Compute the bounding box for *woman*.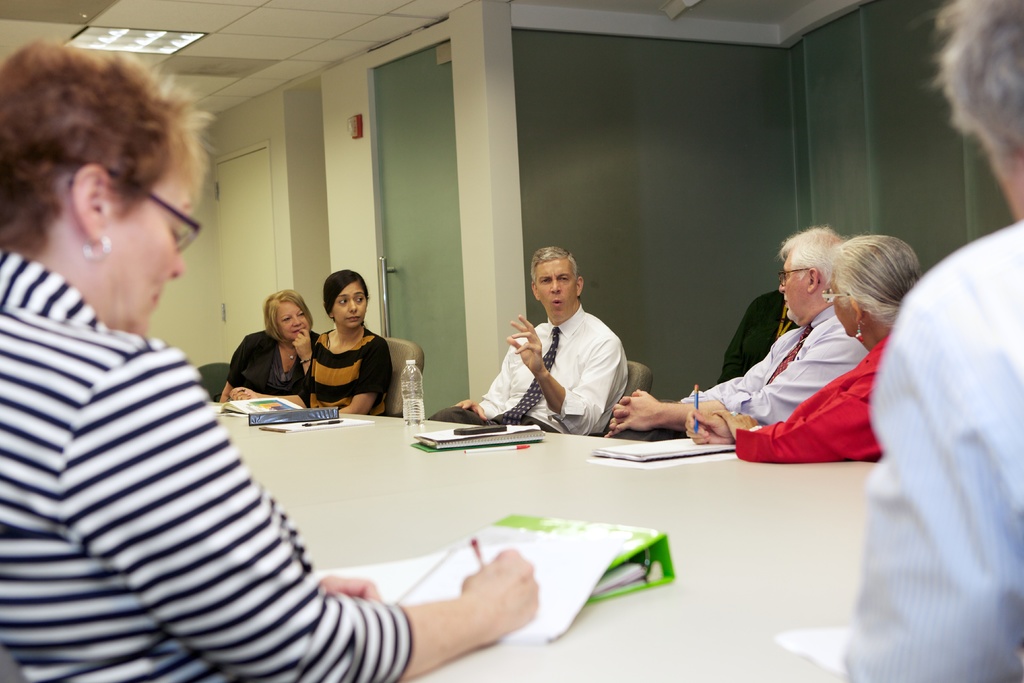
[219, 292, 325, 411].
